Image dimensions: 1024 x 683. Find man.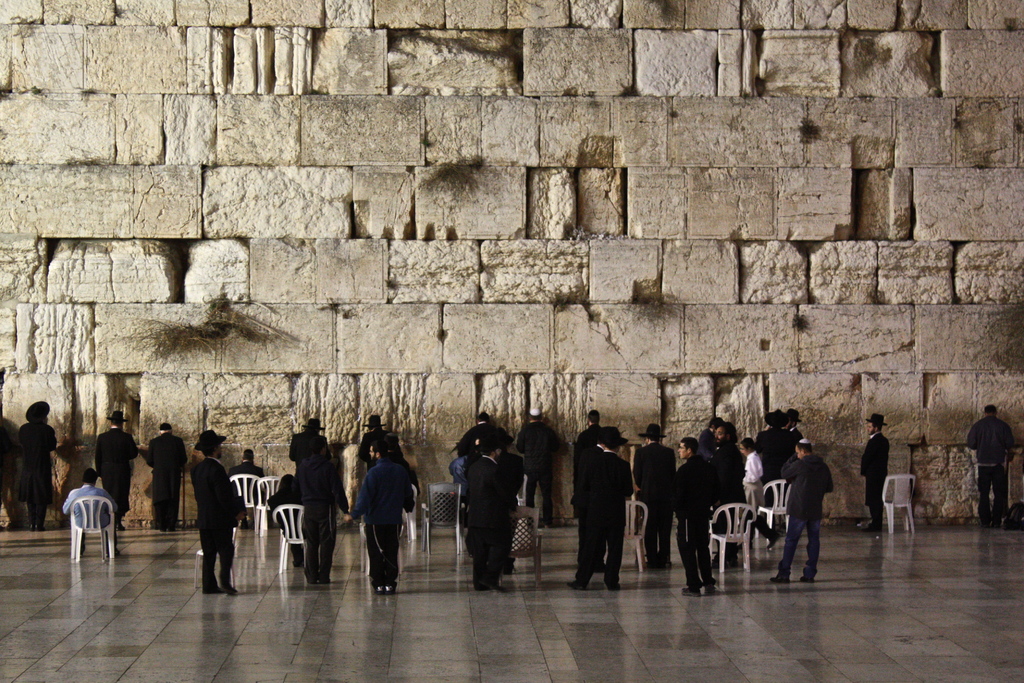
box=[465, 437, 523, 591].
